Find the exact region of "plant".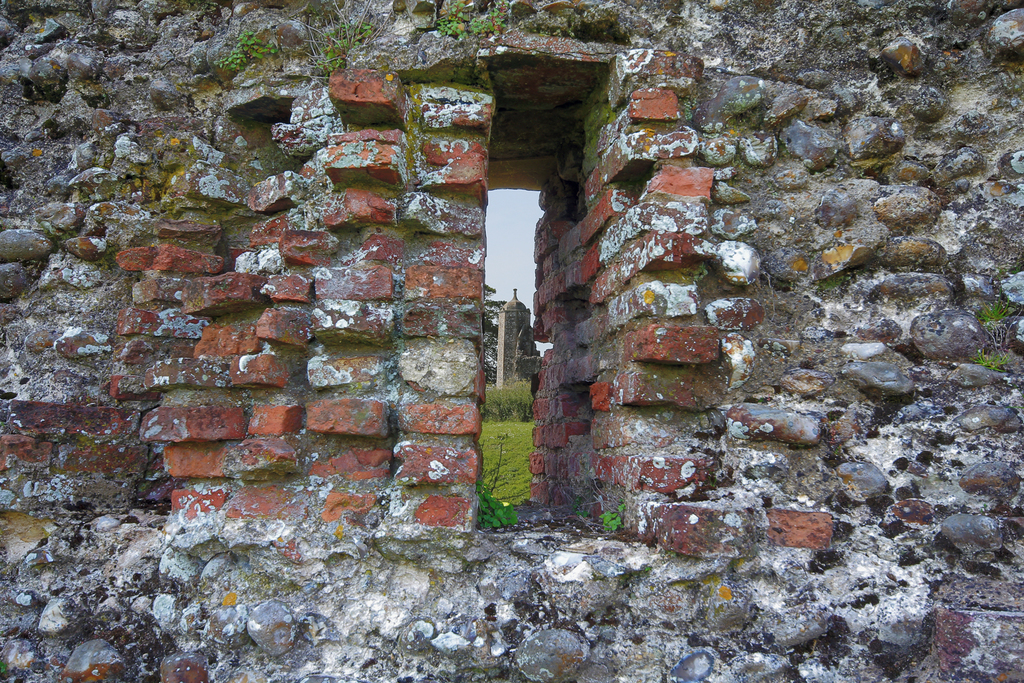
Exact region: left=600, top=506, right=634, bottom=536.
